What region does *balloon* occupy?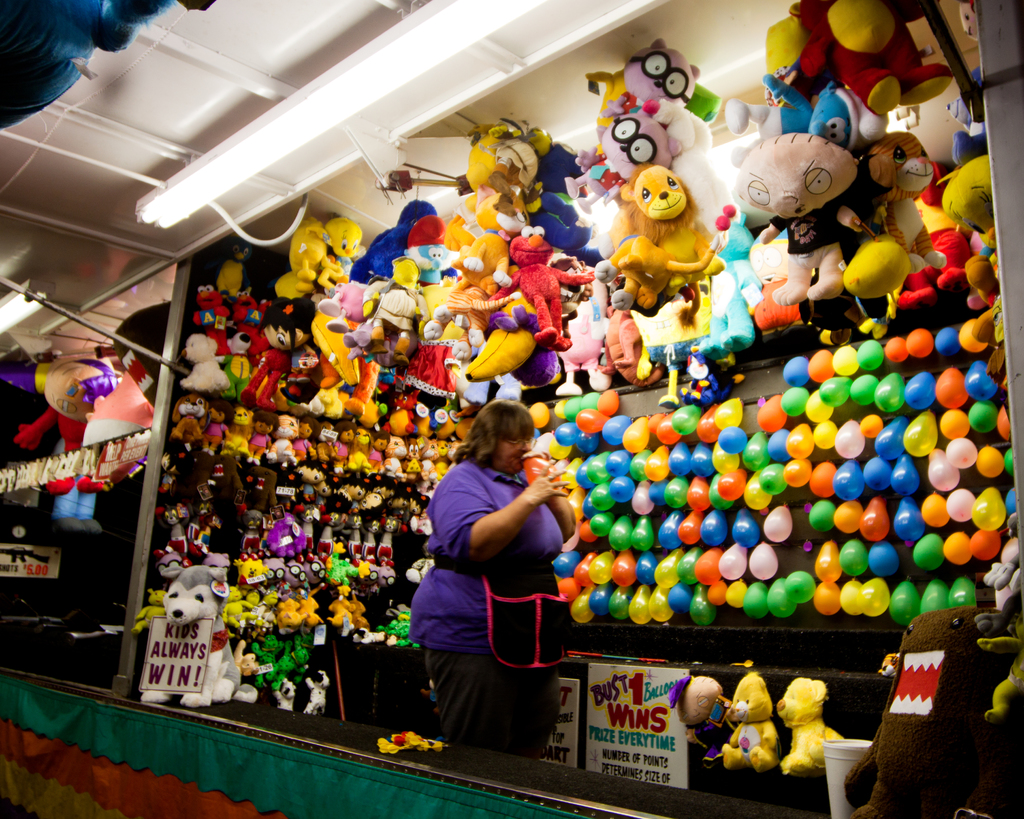
rect(996, 408, 1011, 439).
